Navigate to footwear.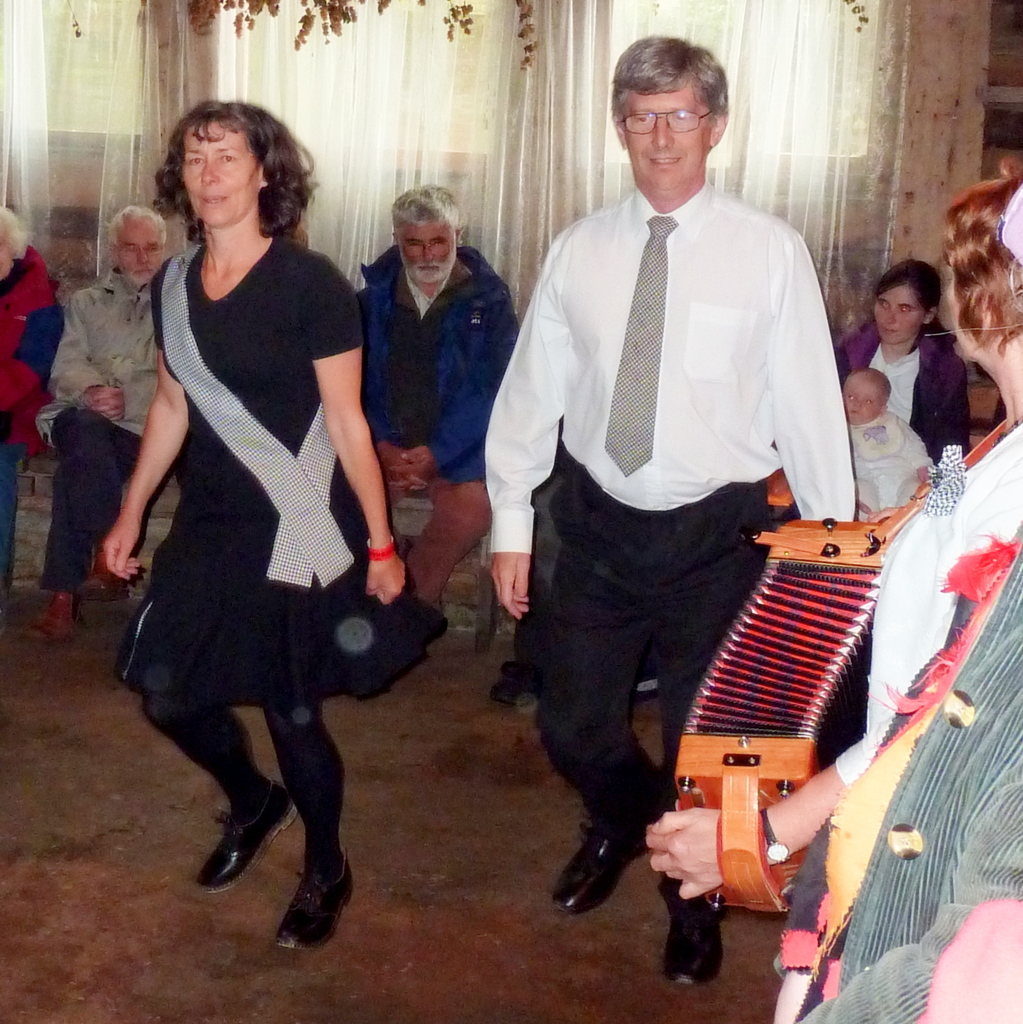
Navigation target: (x1=487, y1=662, x2=536, y2=708).
